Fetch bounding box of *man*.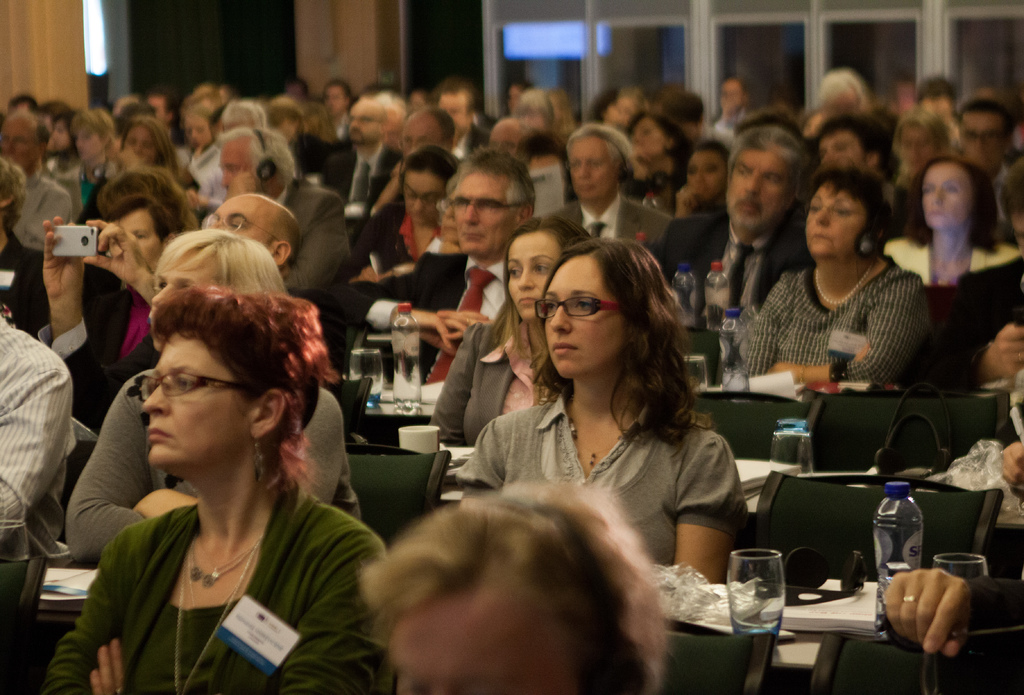
Bbox: 709, 81, 752, 153.
